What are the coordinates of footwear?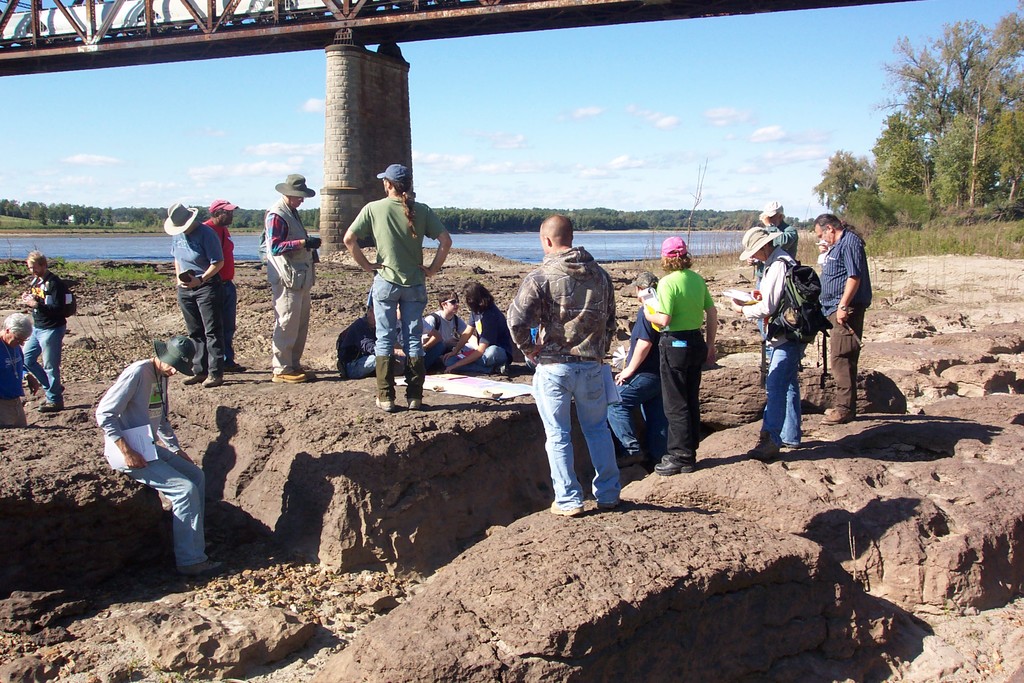
182 372 201 386.
